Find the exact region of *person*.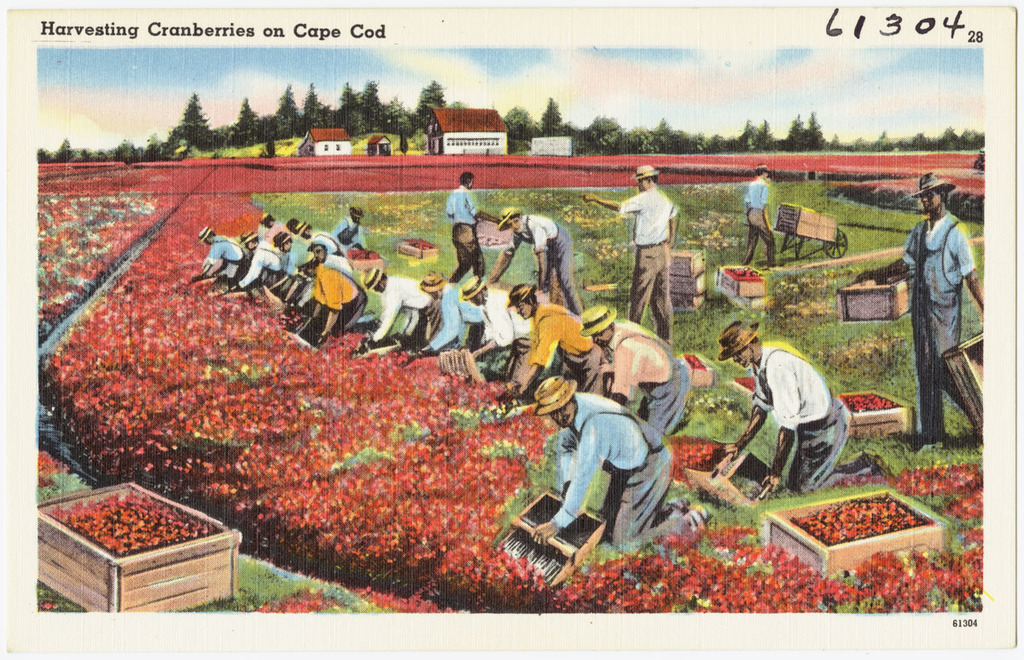
Exact region: 537:398:713:553.
